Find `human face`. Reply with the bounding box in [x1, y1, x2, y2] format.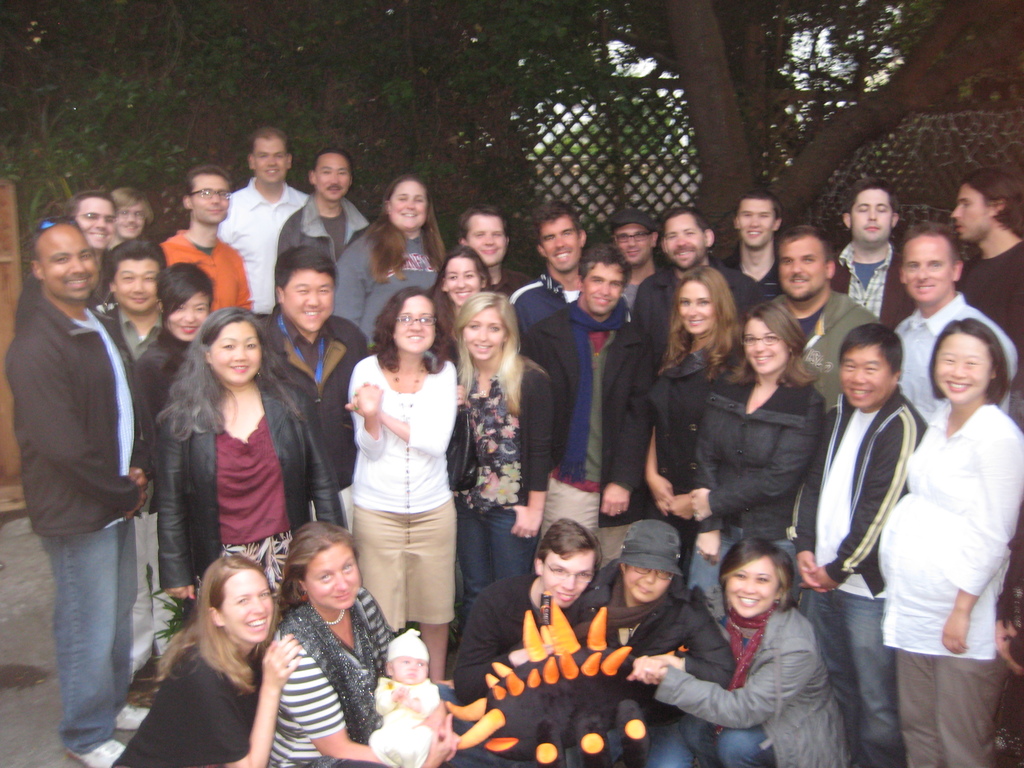
[463, 308, 503, 362].
